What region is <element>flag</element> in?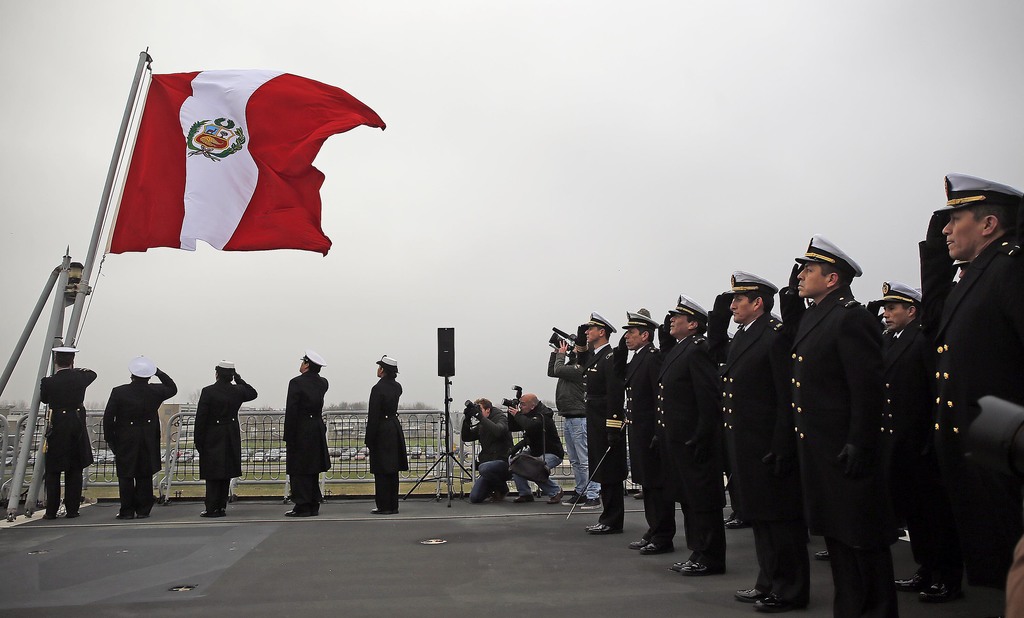
<box>103,64,384,264</box>.
